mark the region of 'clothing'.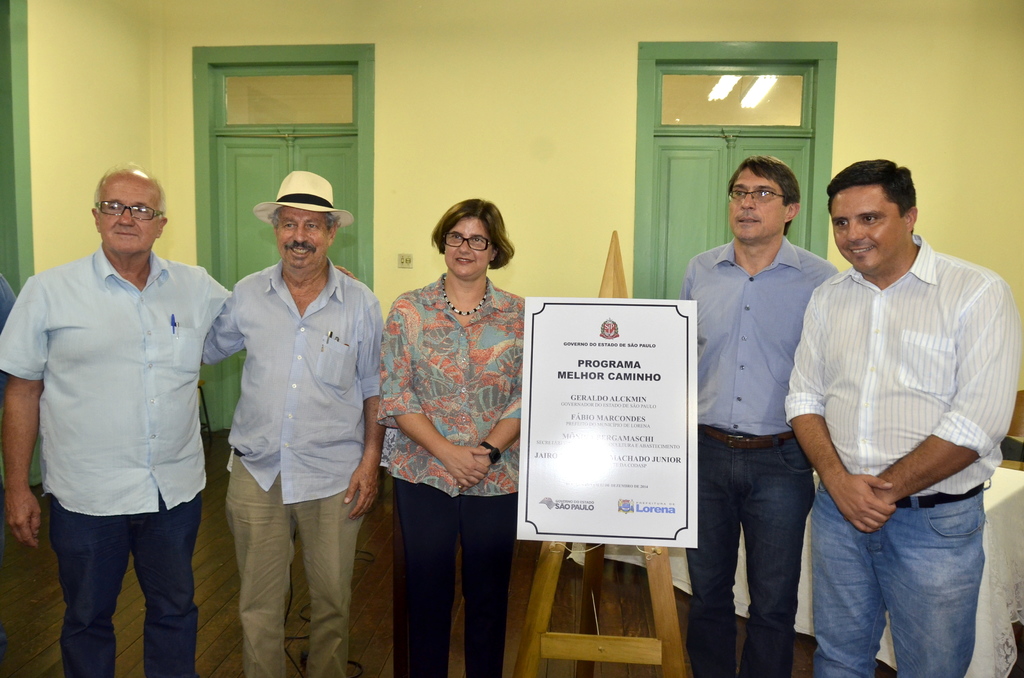
Region: l=782, t=231, r=1020, b=677.
